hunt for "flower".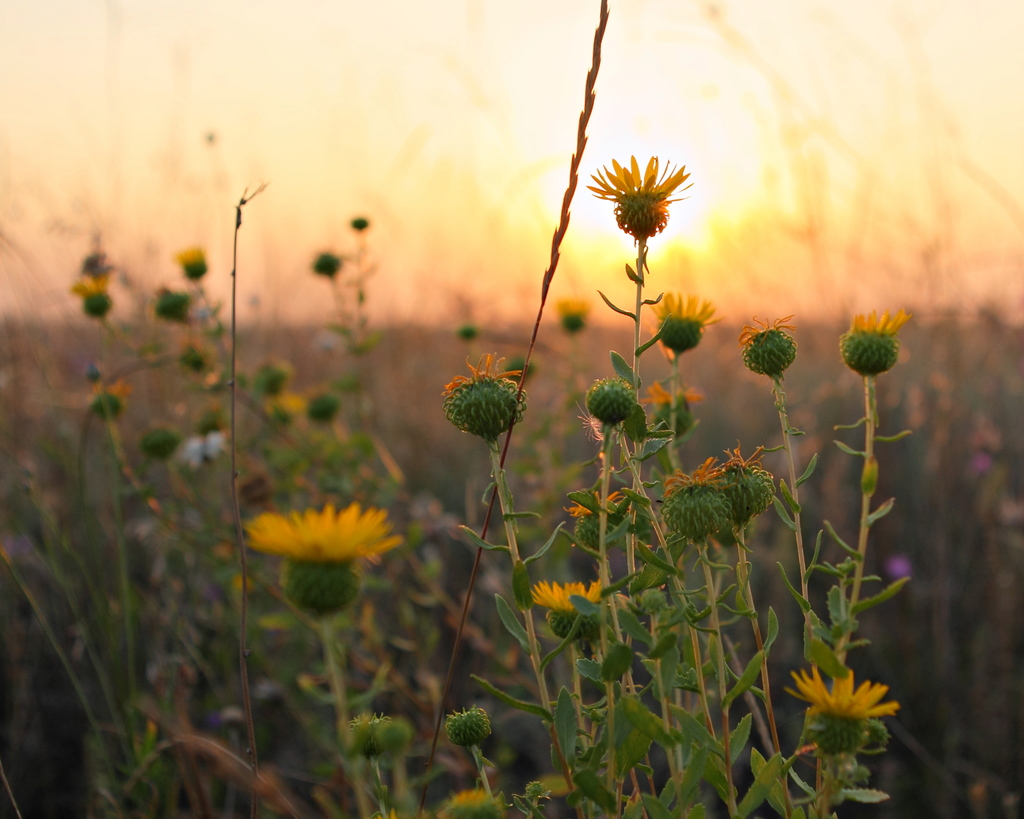
Hunted down at box(67, 269, 108, 300).
